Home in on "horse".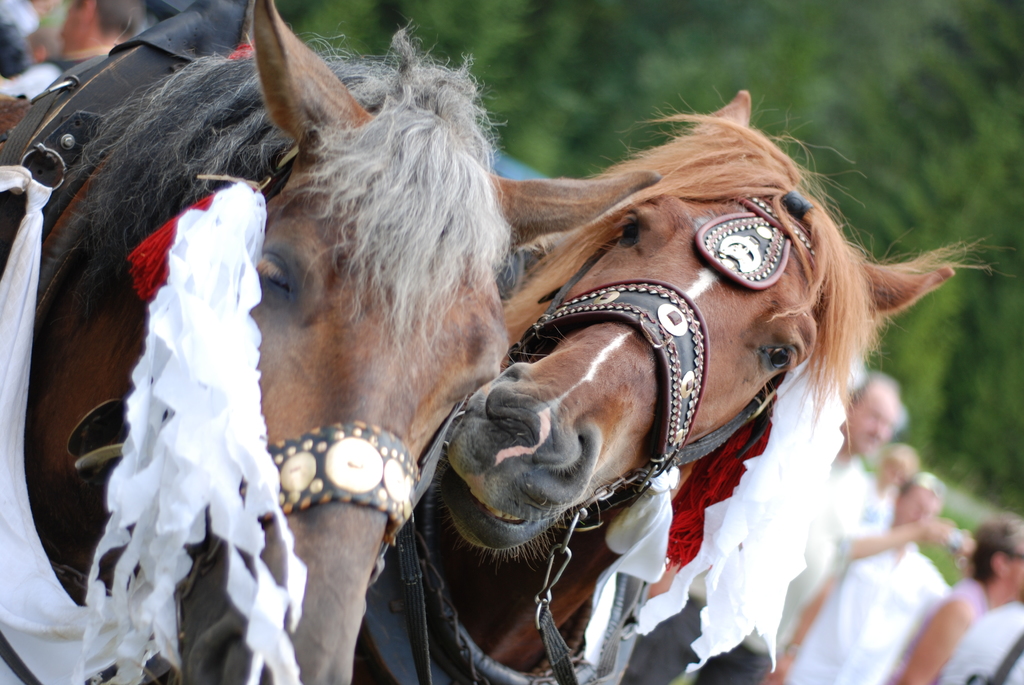
Homed in at left=0, top=0, right=523, bottom=684.
